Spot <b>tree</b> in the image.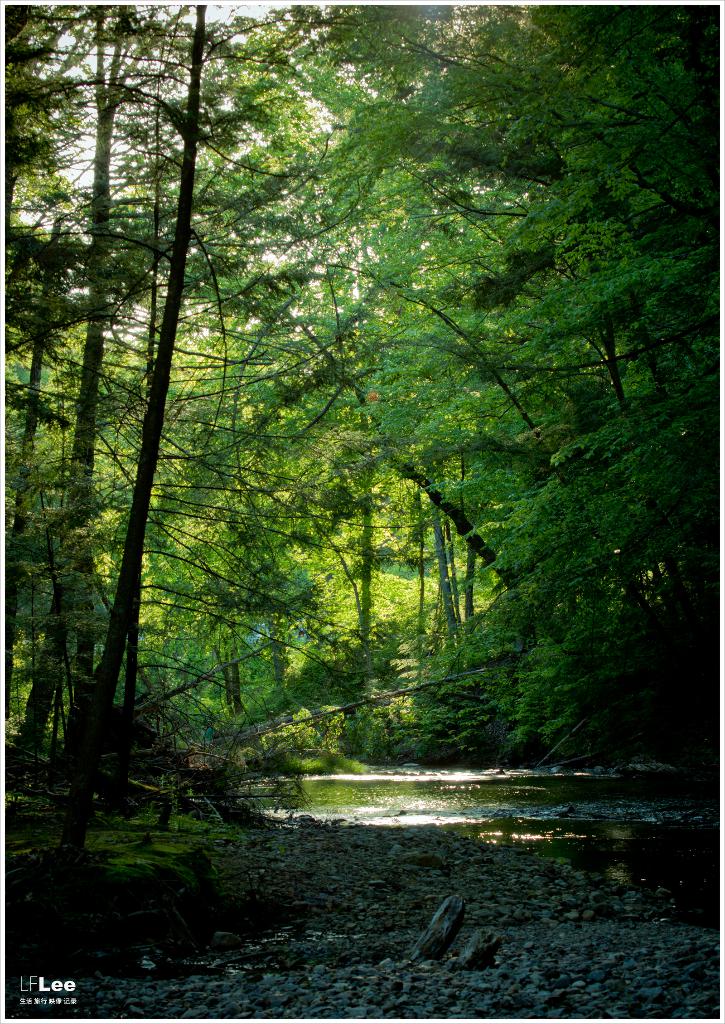
<b>tree</b> found at box=[4, 6, 717, 782].
